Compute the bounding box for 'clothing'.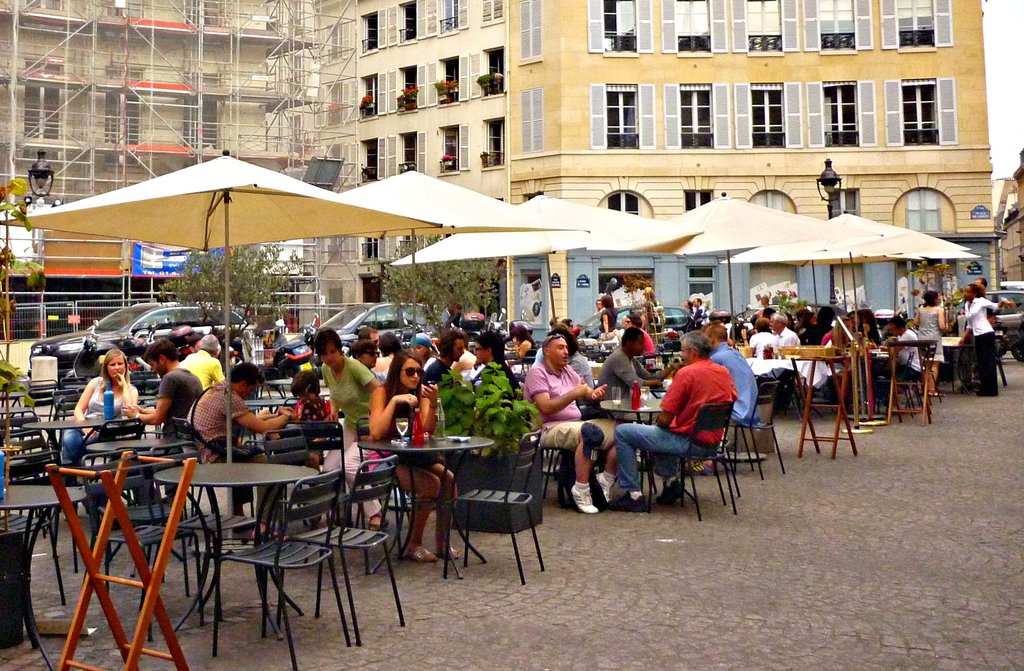
bbox(870, 325, 929, 403).
